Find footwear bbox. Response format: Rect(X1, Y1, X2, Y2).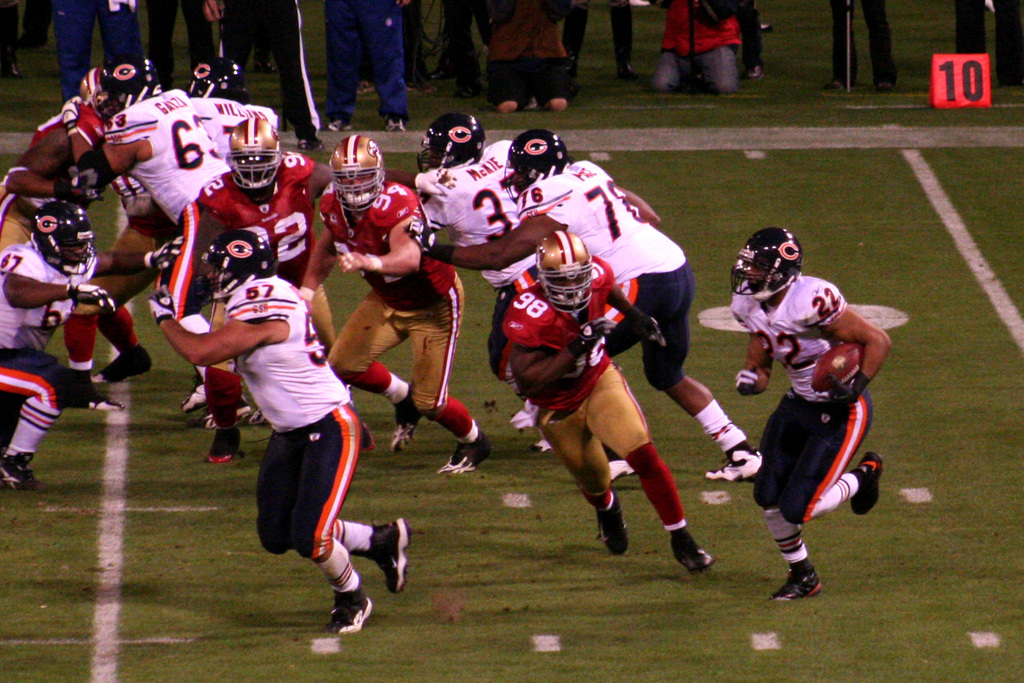
Rect(0, 449, 43, 491).
